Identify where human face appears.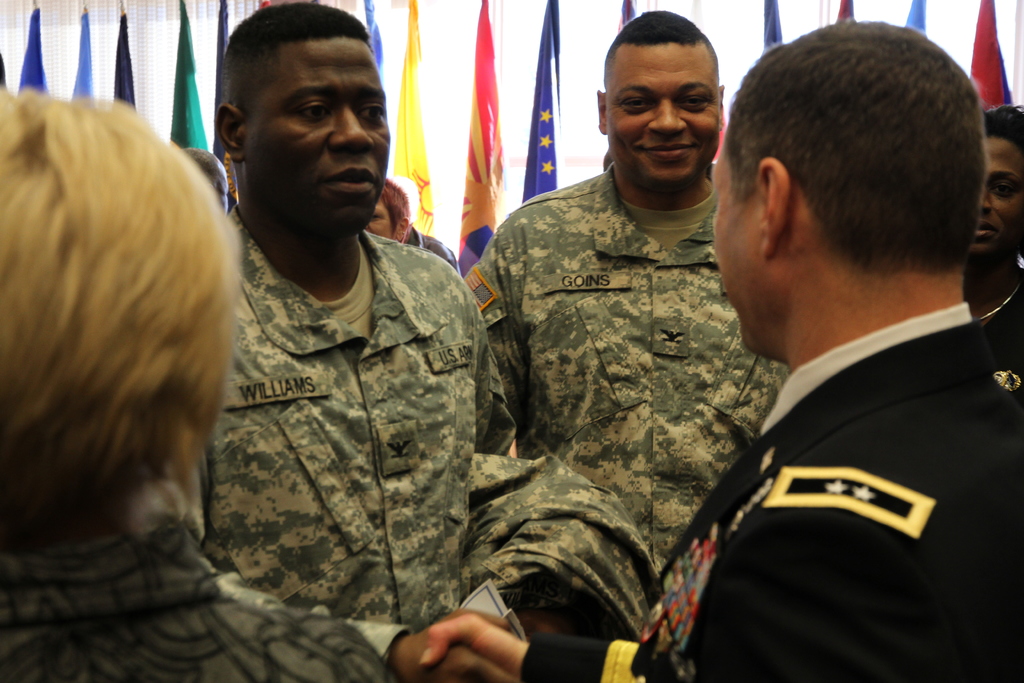
Appears at 243:27:391:231.
